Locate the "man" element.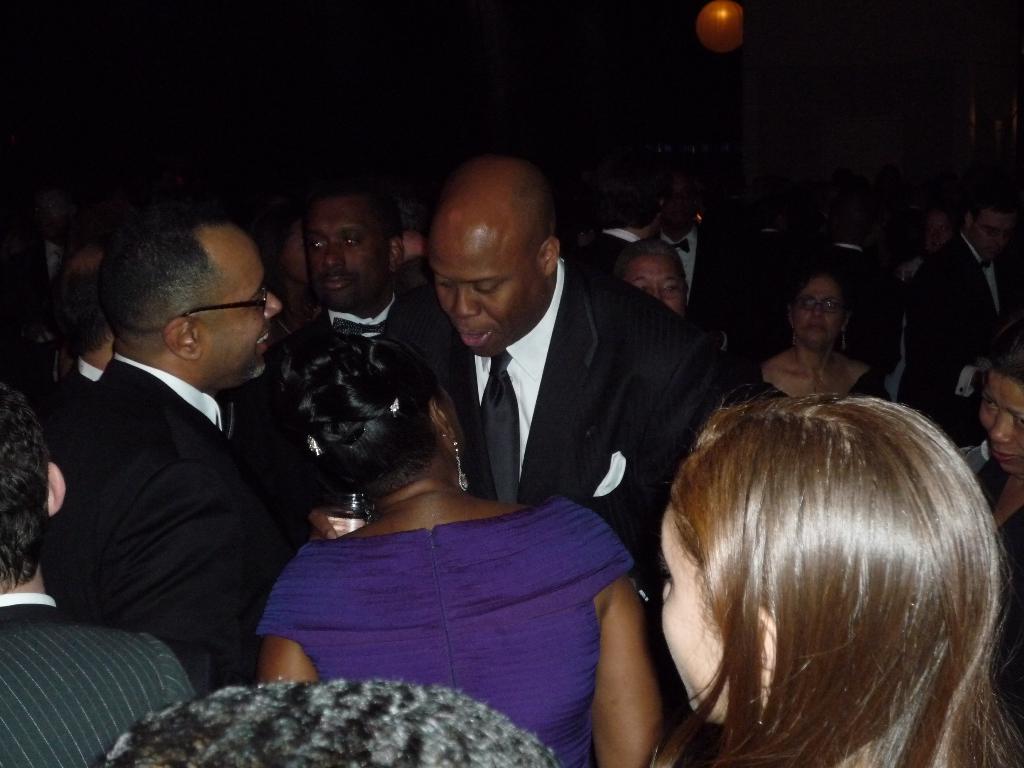
Element bbox: <bbox>0, 380, 195, 767</bbox>.
